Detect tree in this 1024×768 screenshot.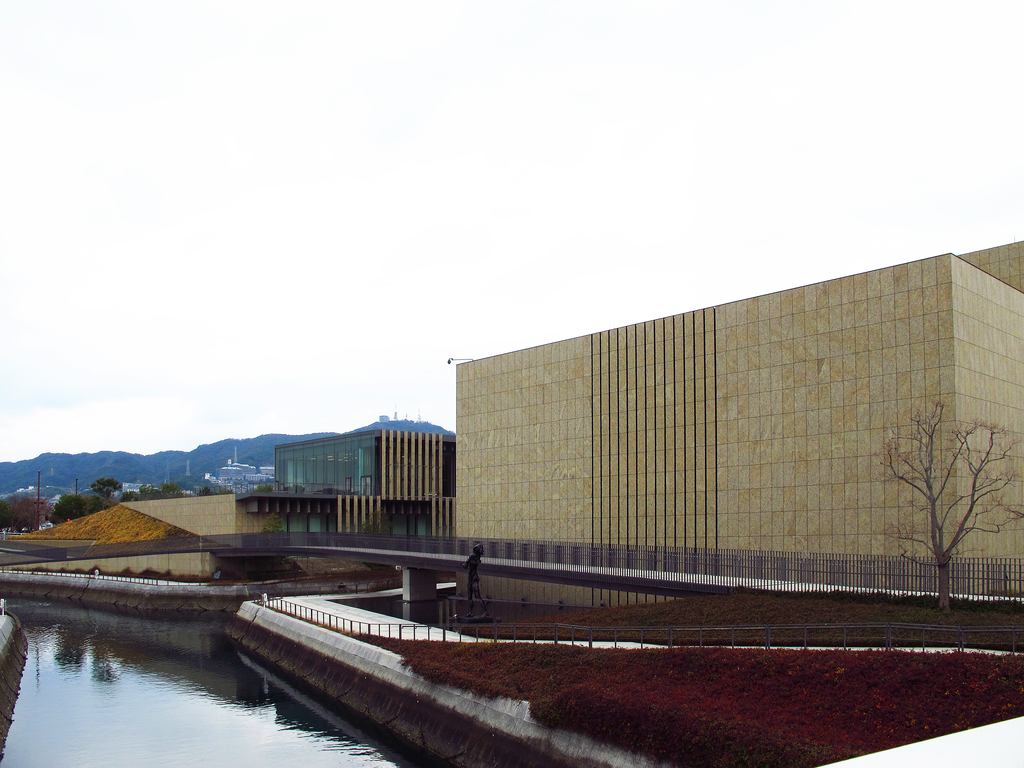
Detection: 8/495/49/532.
